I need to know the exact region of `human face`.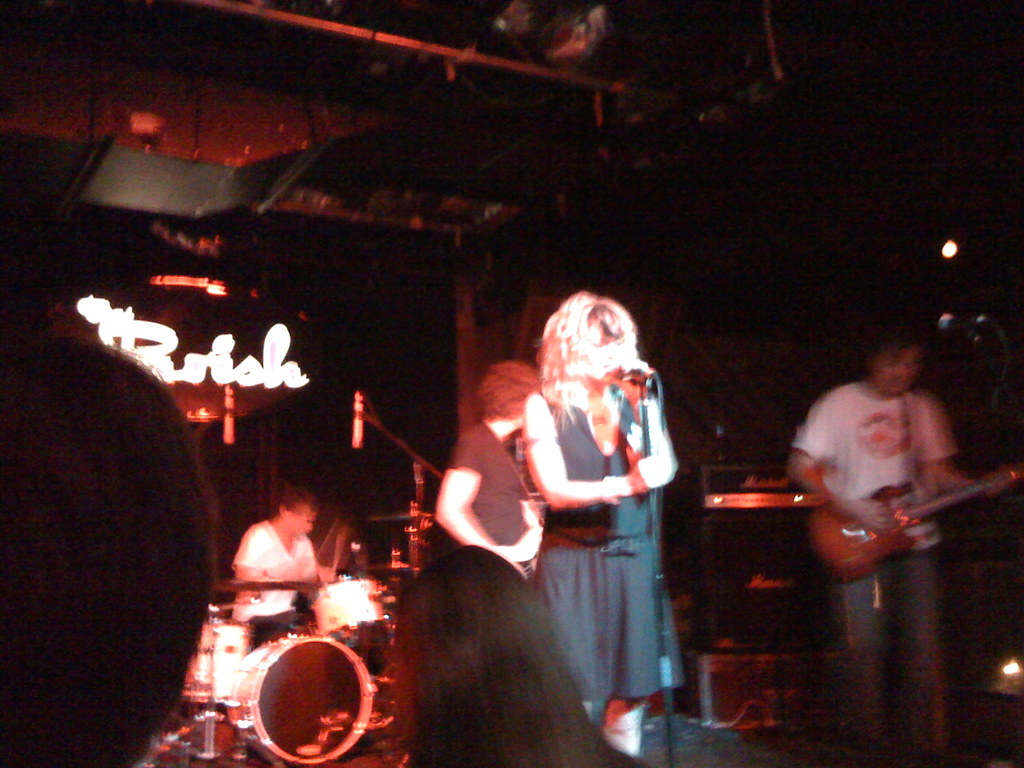
Region: 572:305:634:388.
